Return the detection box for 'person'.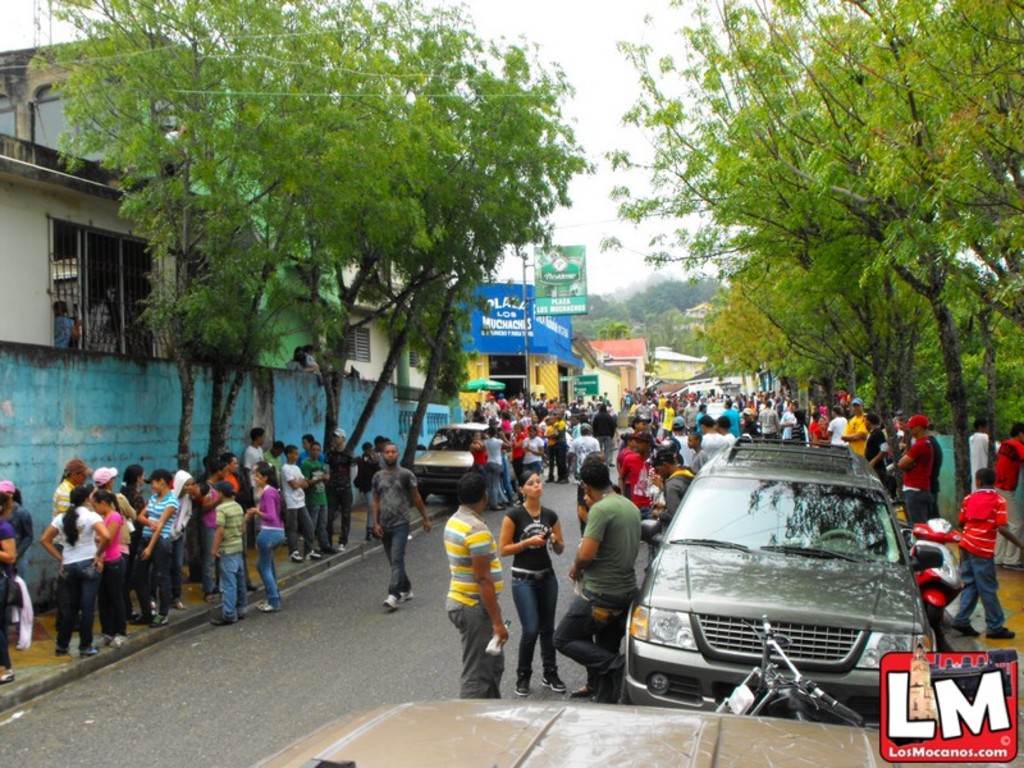
pyautogui.locateOnScreen(271, 443, 282, 490).
